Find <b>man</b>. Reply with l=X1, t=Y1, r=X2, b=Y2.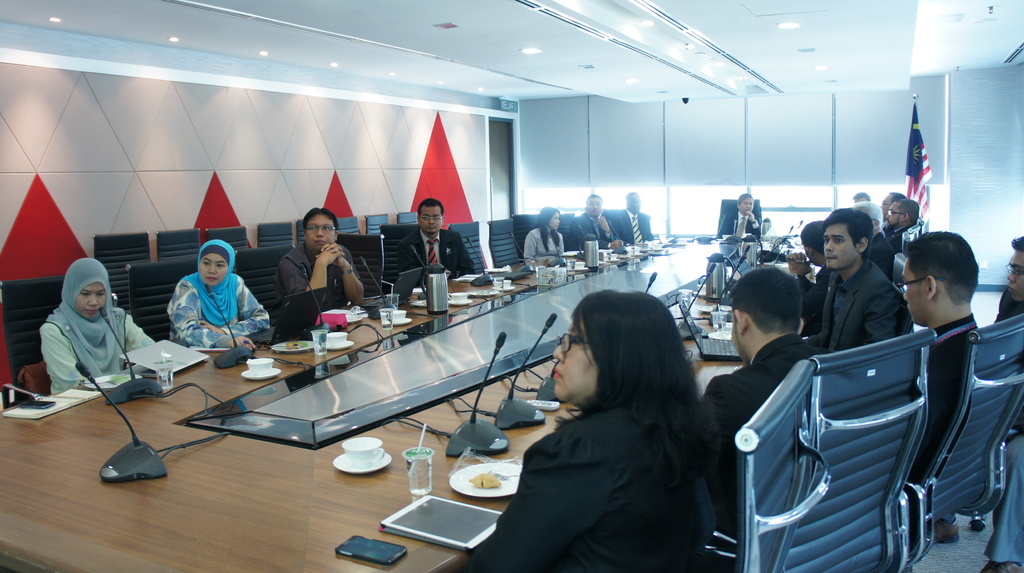
l=614, t=191, r=657, b=245.
